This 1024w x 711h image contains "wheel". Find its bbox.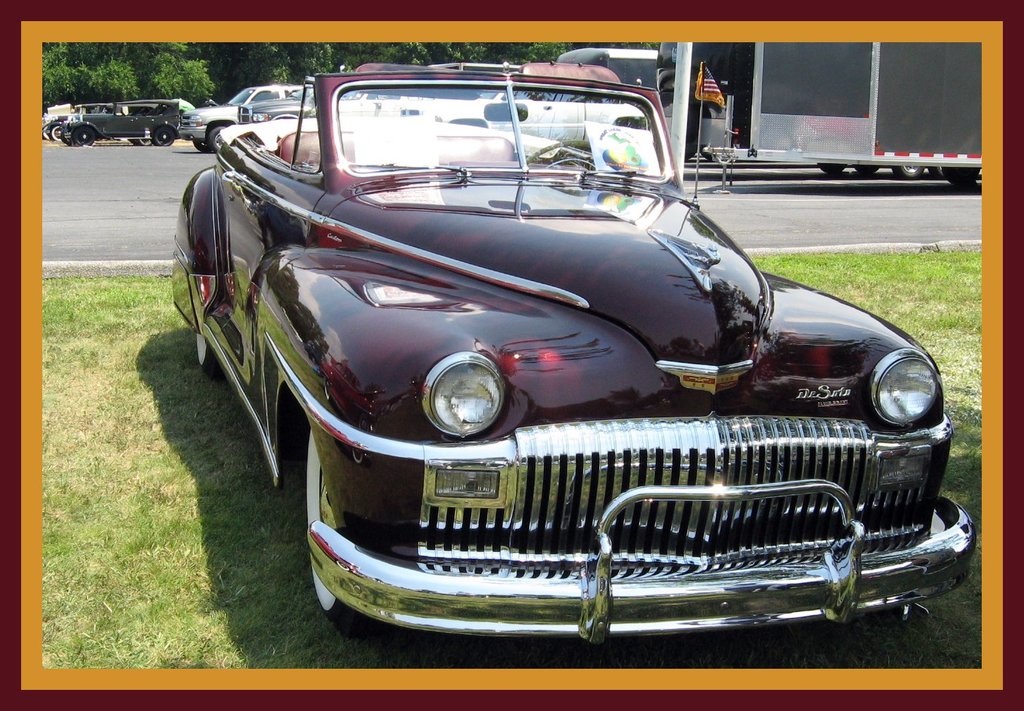
l=942, t=168, r=979, b=184.
